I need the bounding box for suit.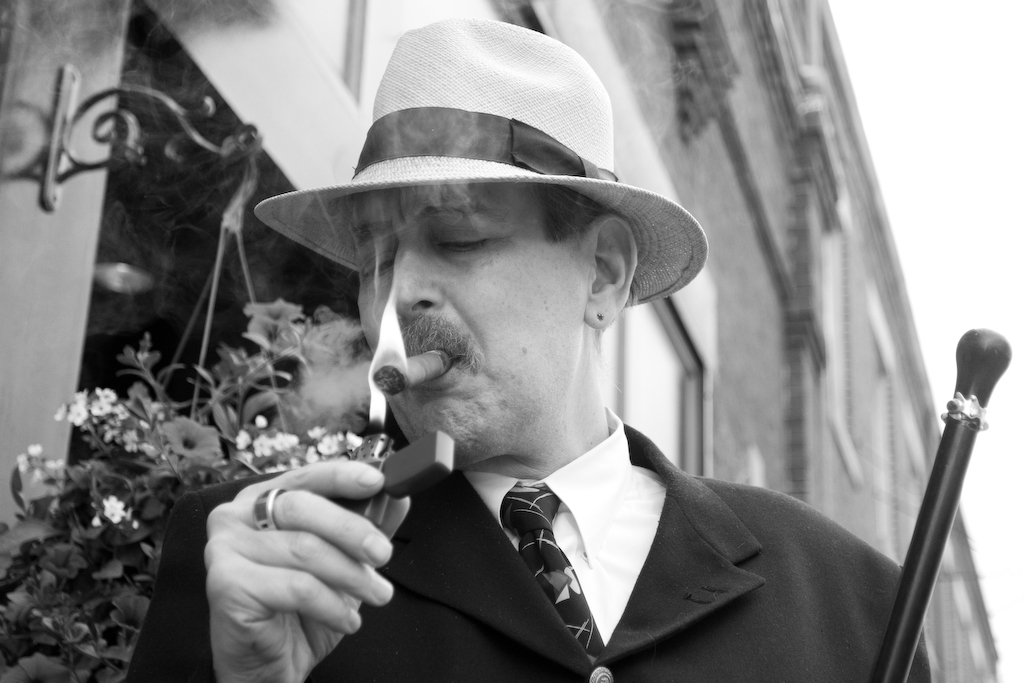
Here it is: locate(255, 381, 913, 669).
